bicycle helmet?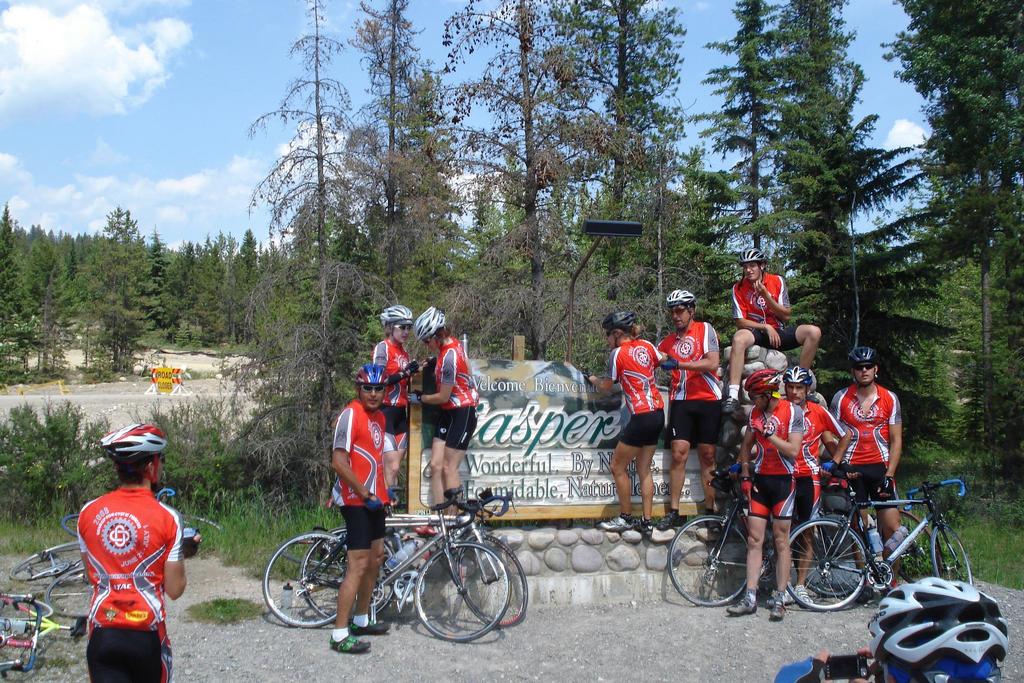
(381,304,412,325)
